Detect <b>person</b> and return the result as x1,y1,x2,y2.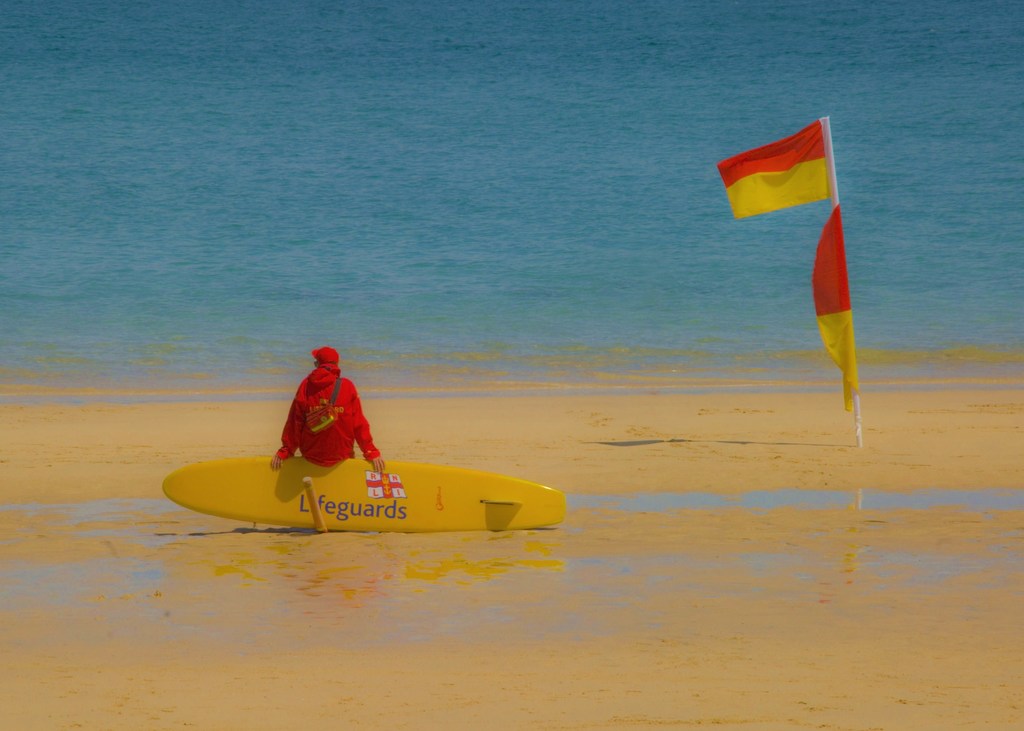
269,334,378,472.
